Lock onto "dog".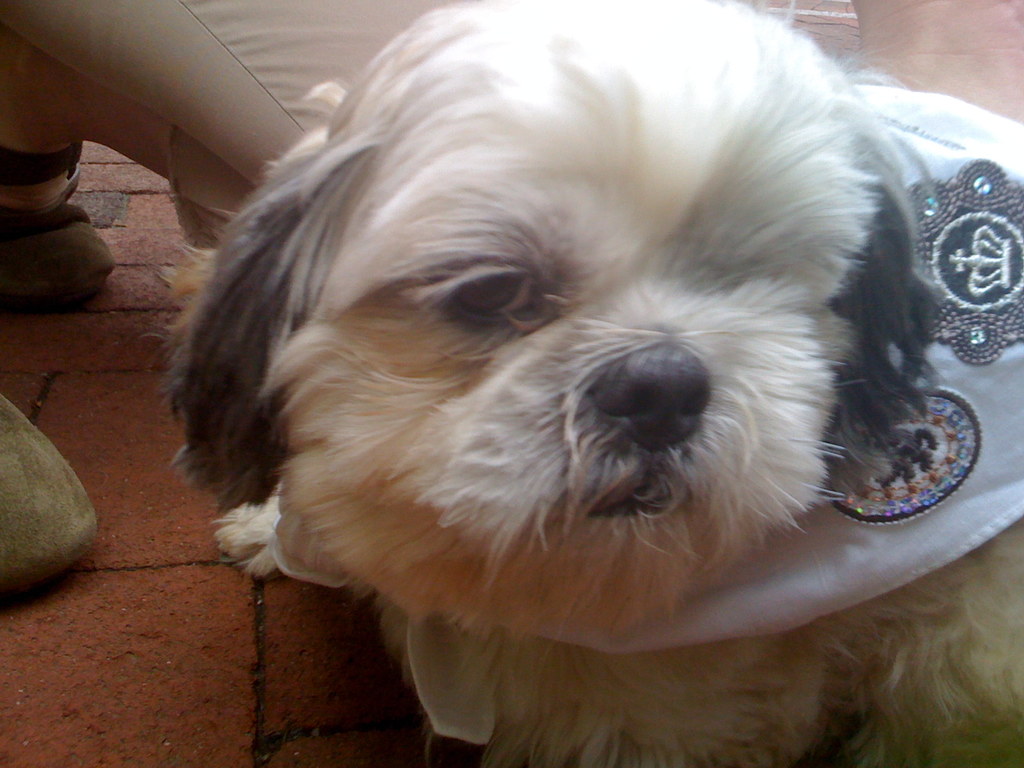
Locked: rect(141, 0, 1023, 767).
